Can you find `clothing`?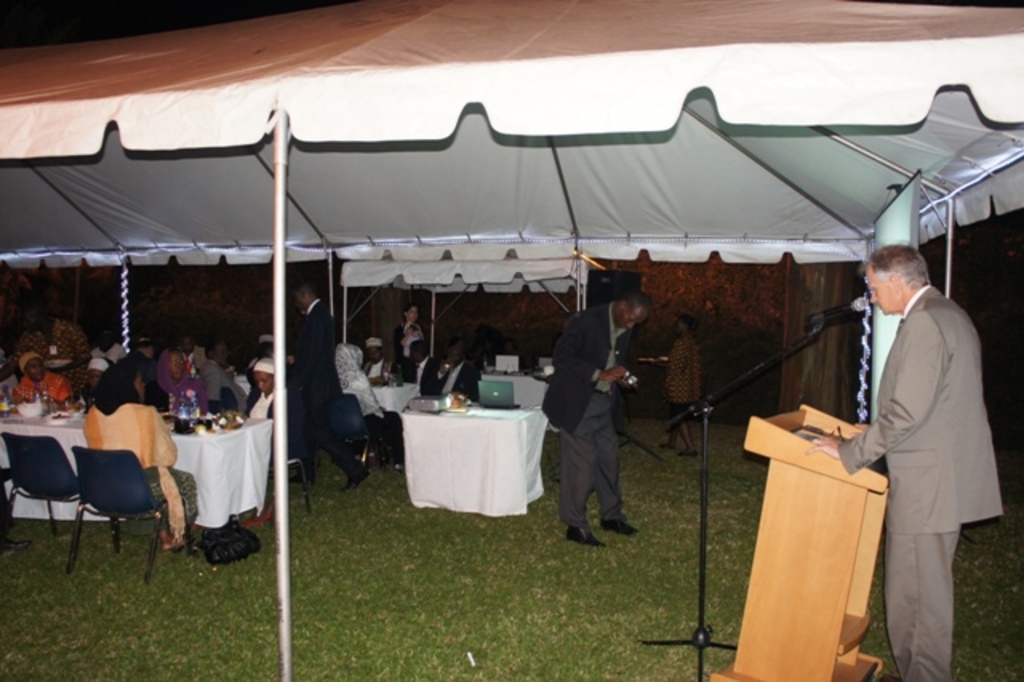
Yes, bounding box: [left=406, top=354, right=438, bottom=394].
